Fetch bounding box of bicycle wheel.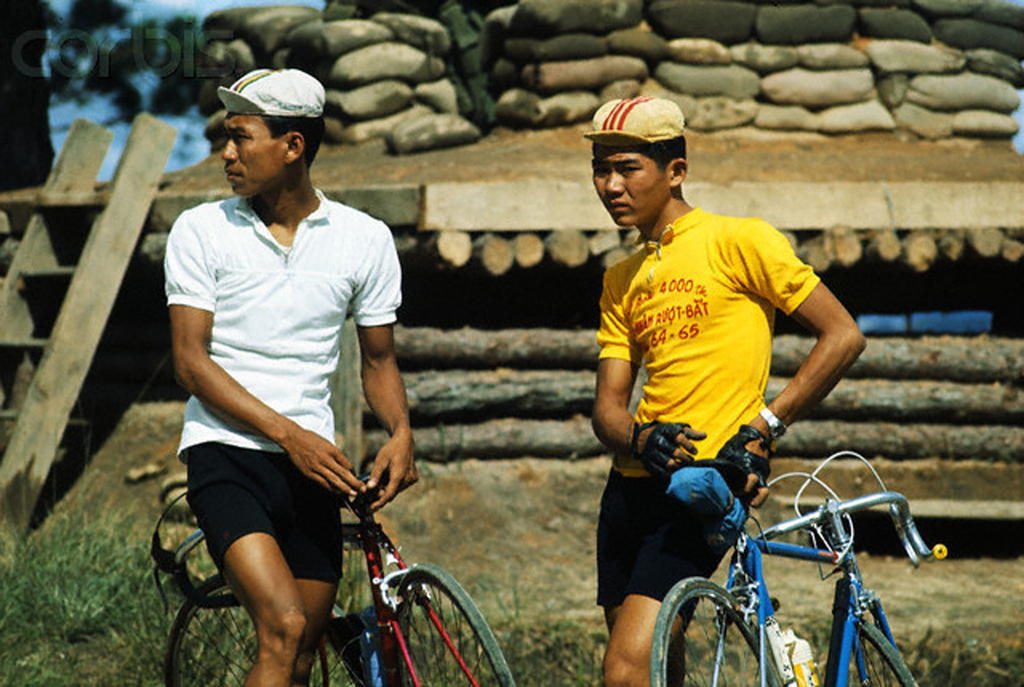
Bbox: bbox=(385, 565, 512, 686).
